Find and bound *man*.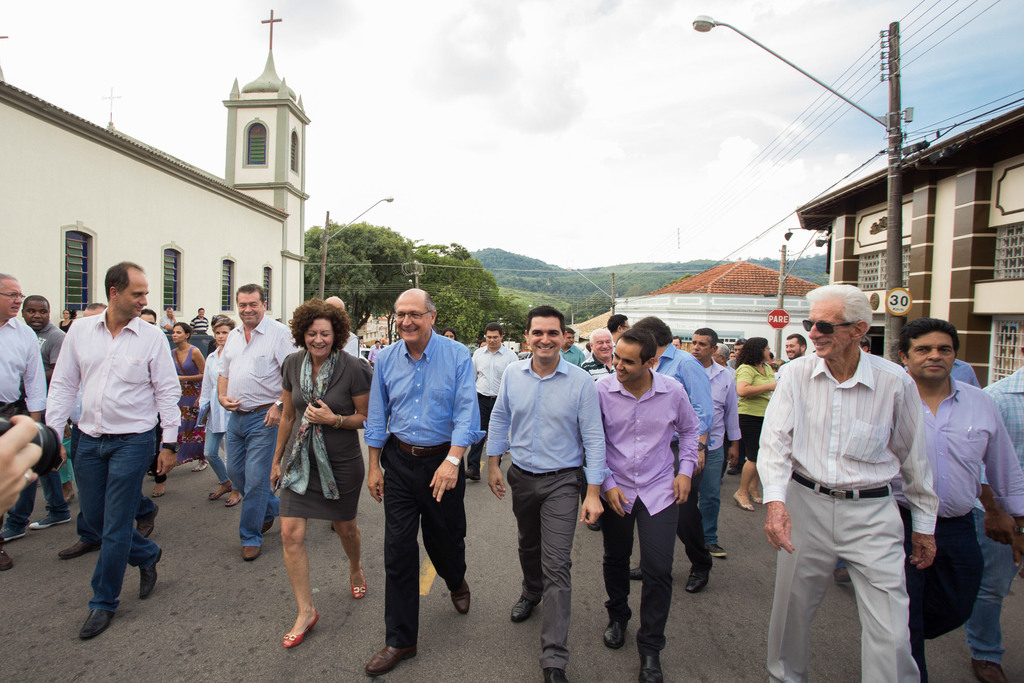
Bound: 156:302:181:331.
